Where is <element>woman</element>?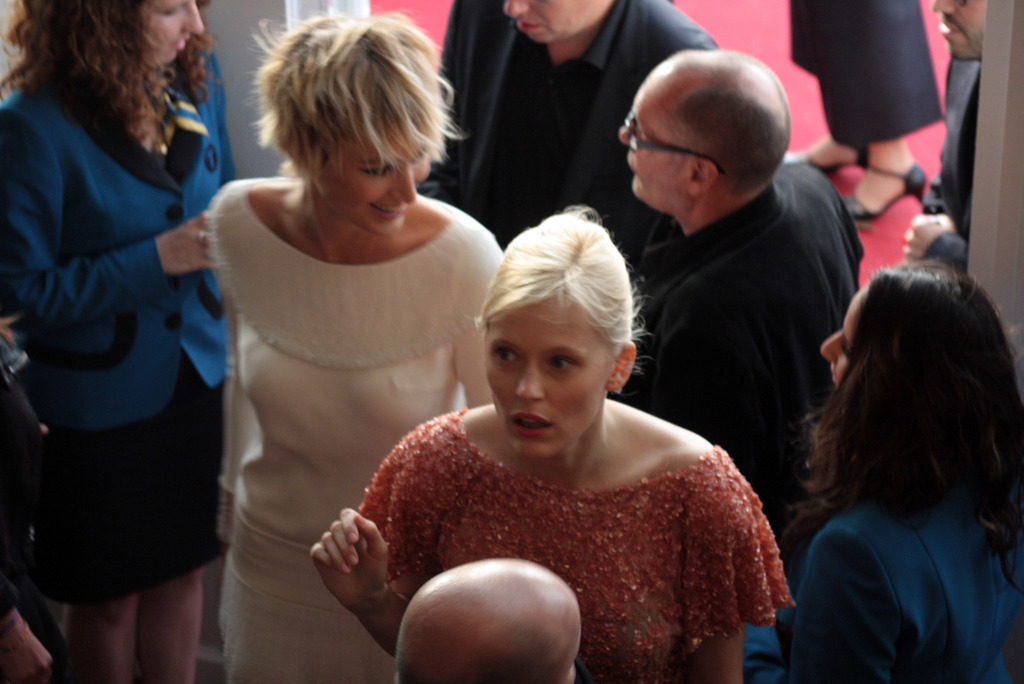
[208, 12, 505, 683].
